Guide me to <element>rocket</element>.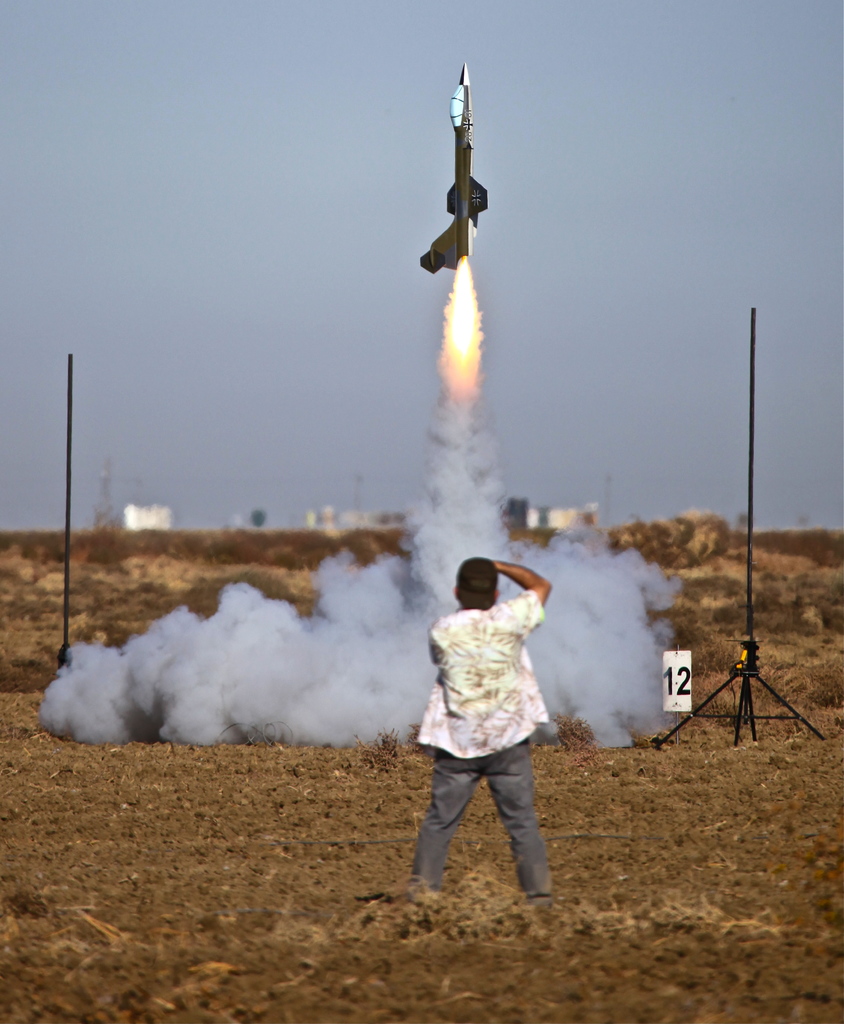
Guidance: {"left": 424, "top": 81, "right": 494, "bottom": 268}.
